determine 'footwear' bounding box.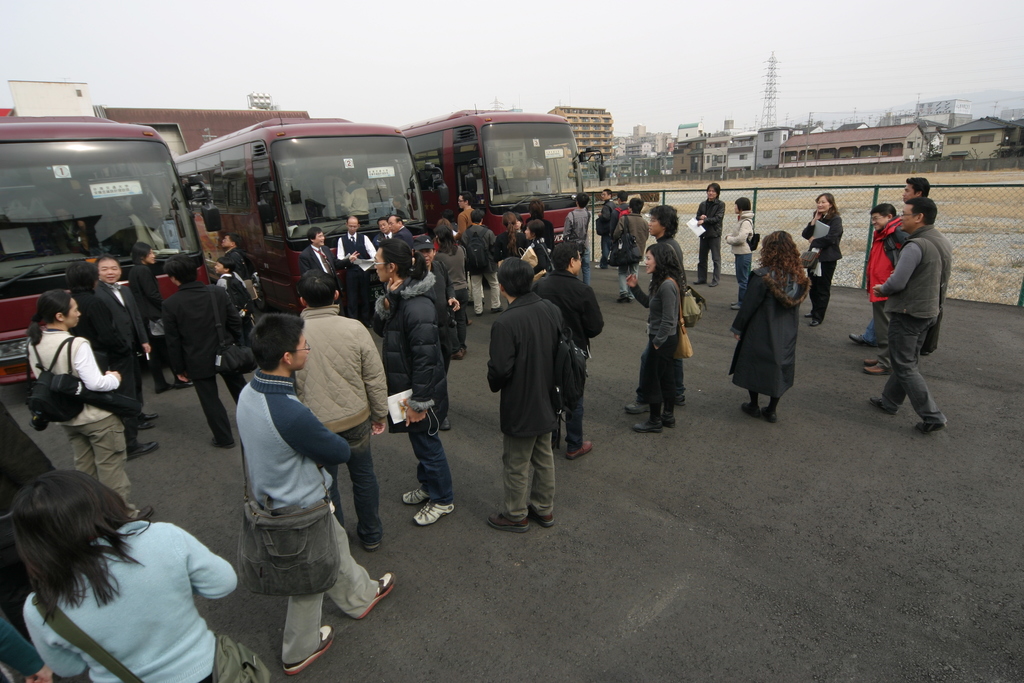
Determined: bbox=[361, 543, 379, 554].
